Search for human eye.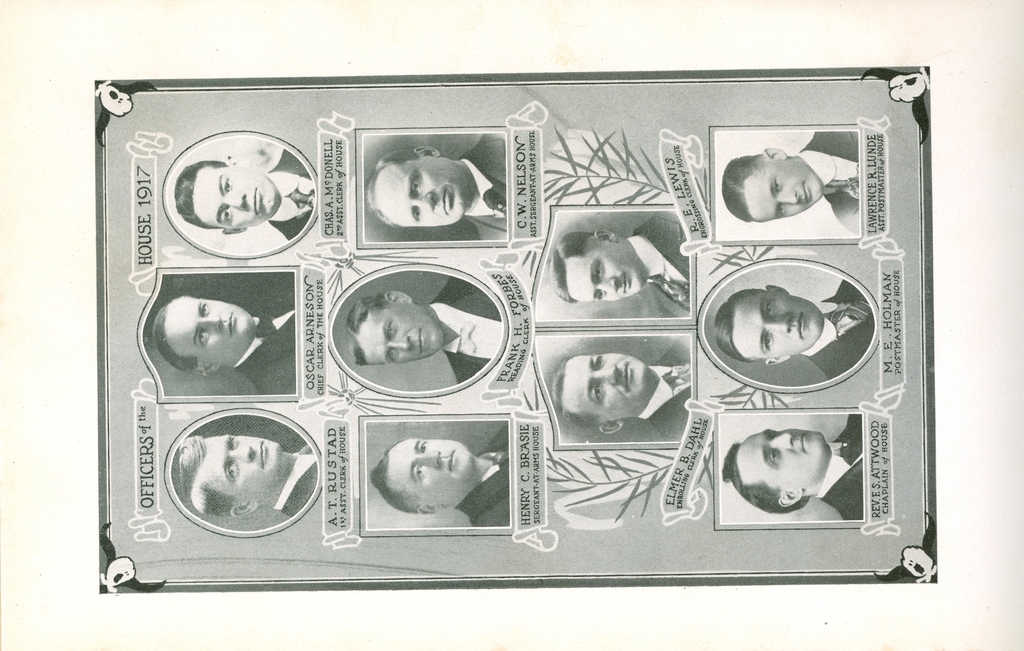
Found at (x1=385, y1=345, x2=397, y2=366).
